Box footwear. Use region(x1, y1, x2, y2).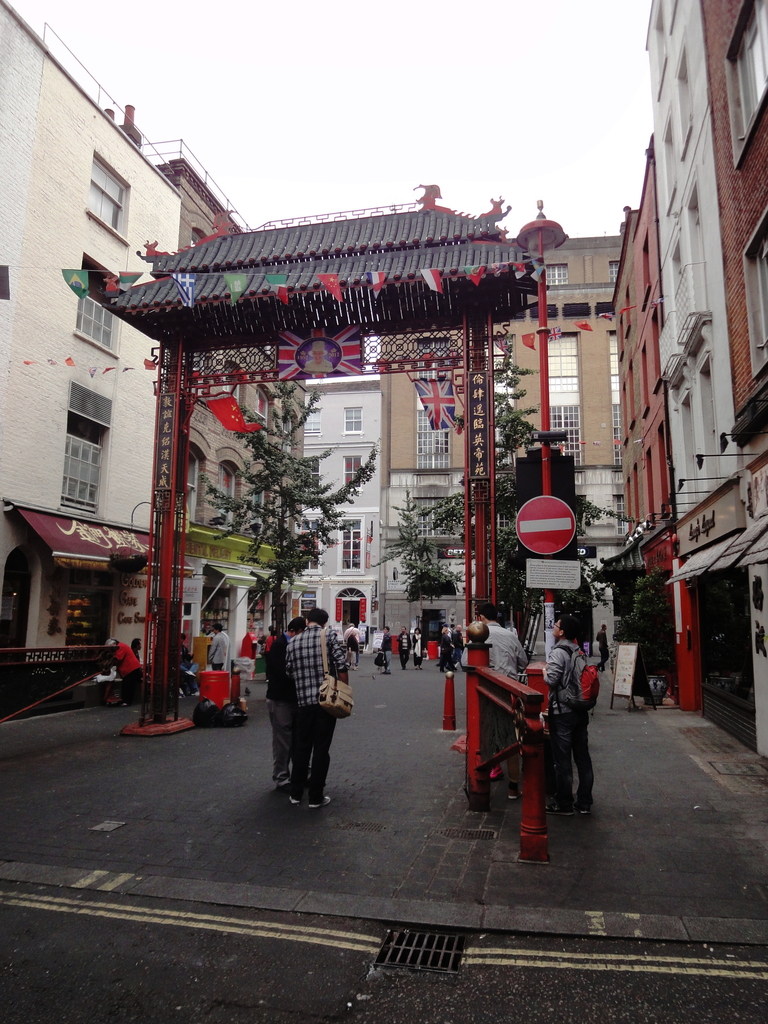
region(307, 786, 340, 812).
